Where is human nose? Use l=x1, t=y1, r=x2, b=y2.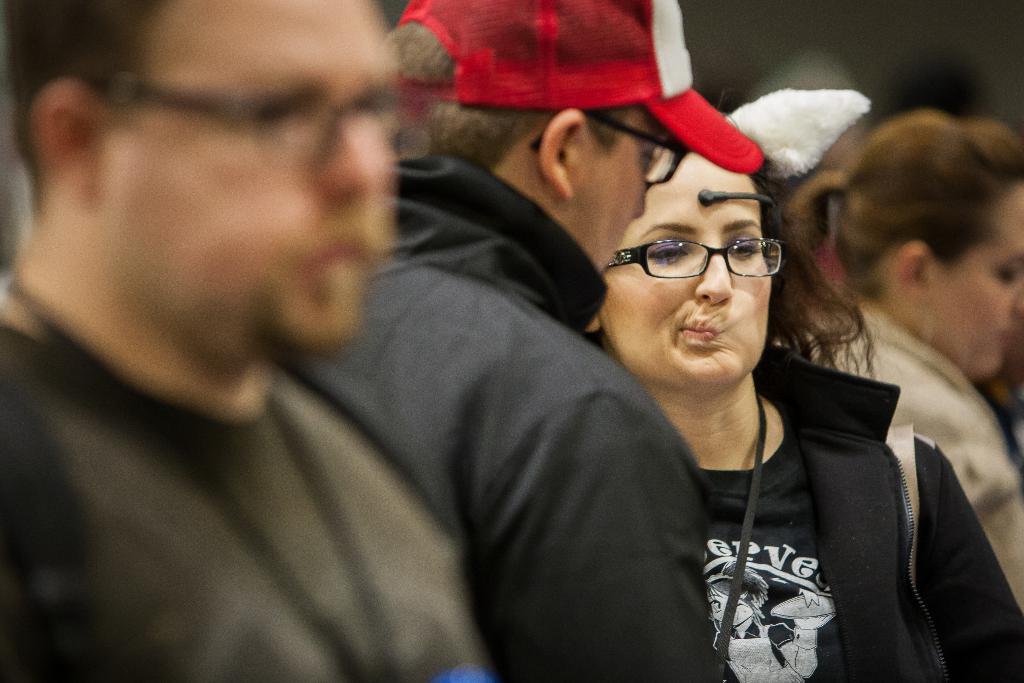
l=692, t=257, r=732, b=306.
